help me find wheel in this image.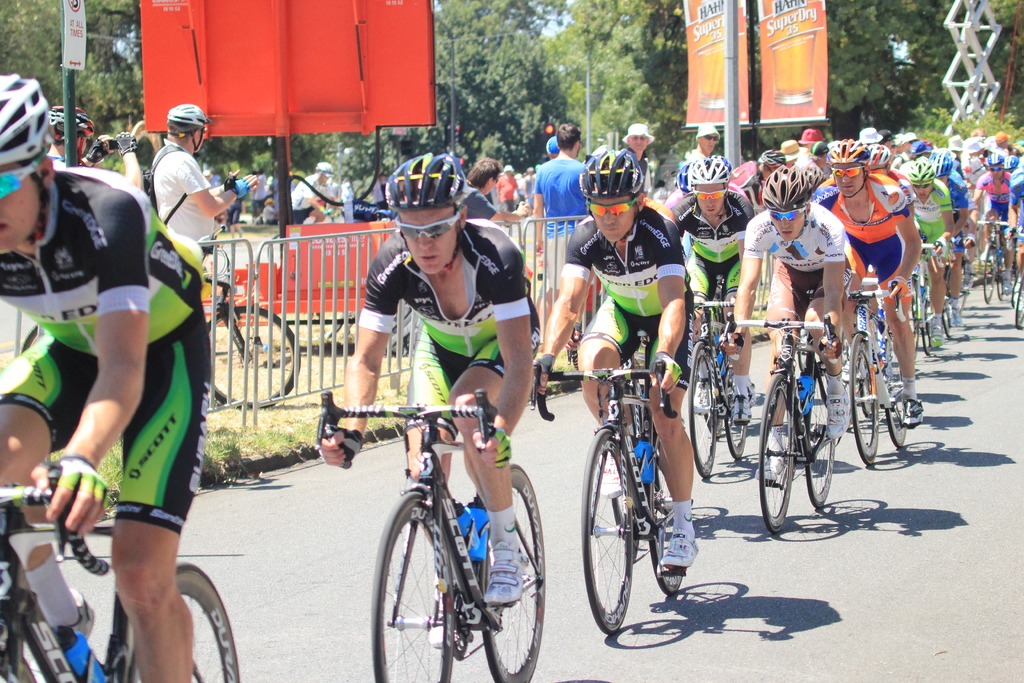
Found it: (left=727, top=365, right=748, bottom=463).
